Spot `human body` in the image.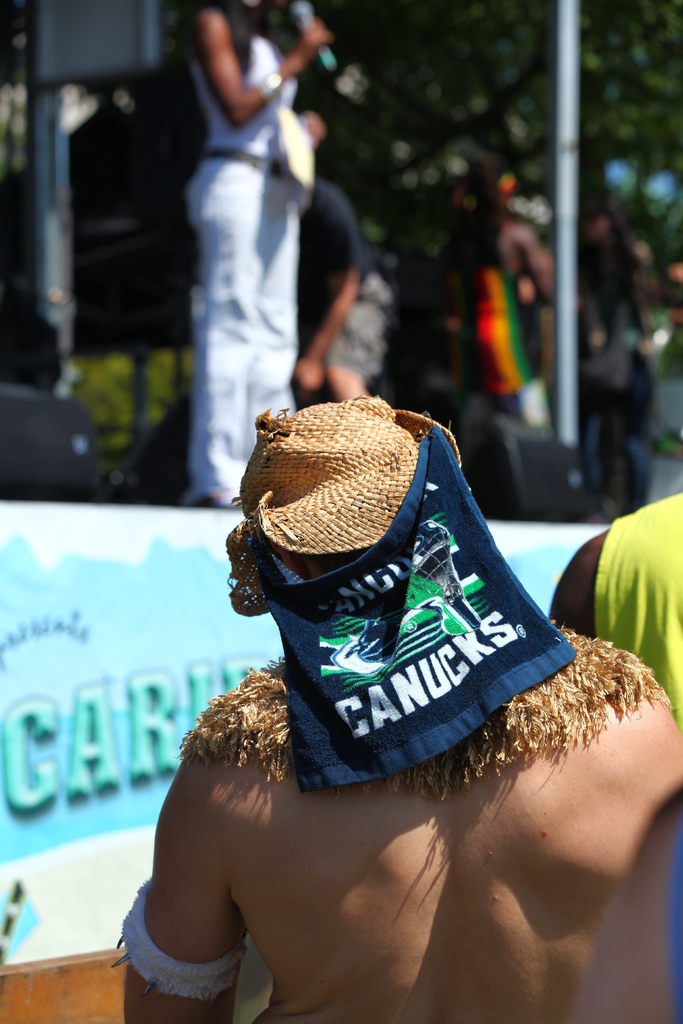
`human body` found at (284,180,385,407).
